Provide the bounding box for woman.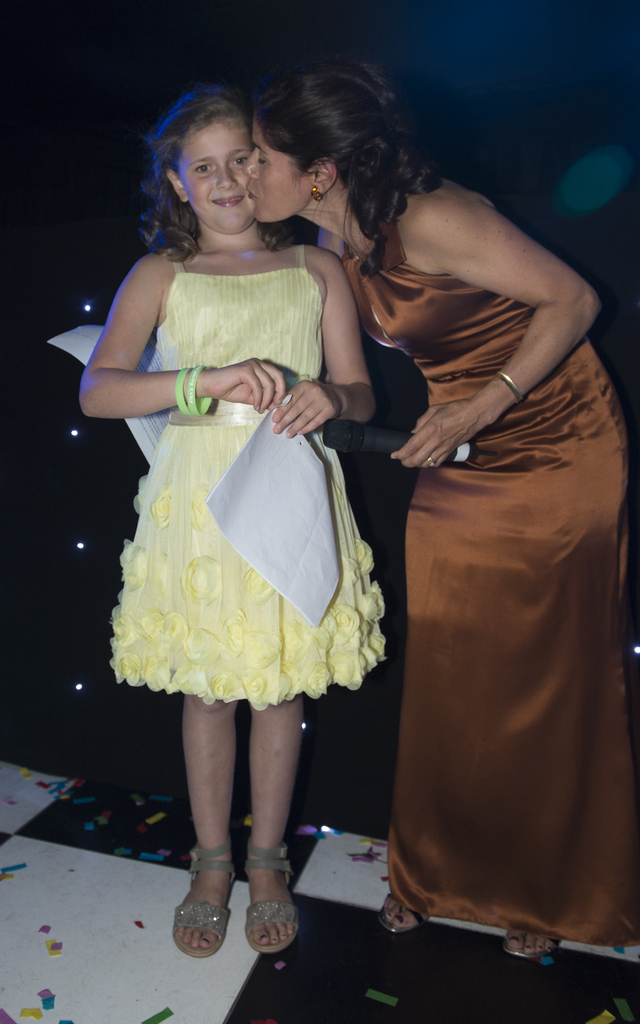
308,60,612,975.
